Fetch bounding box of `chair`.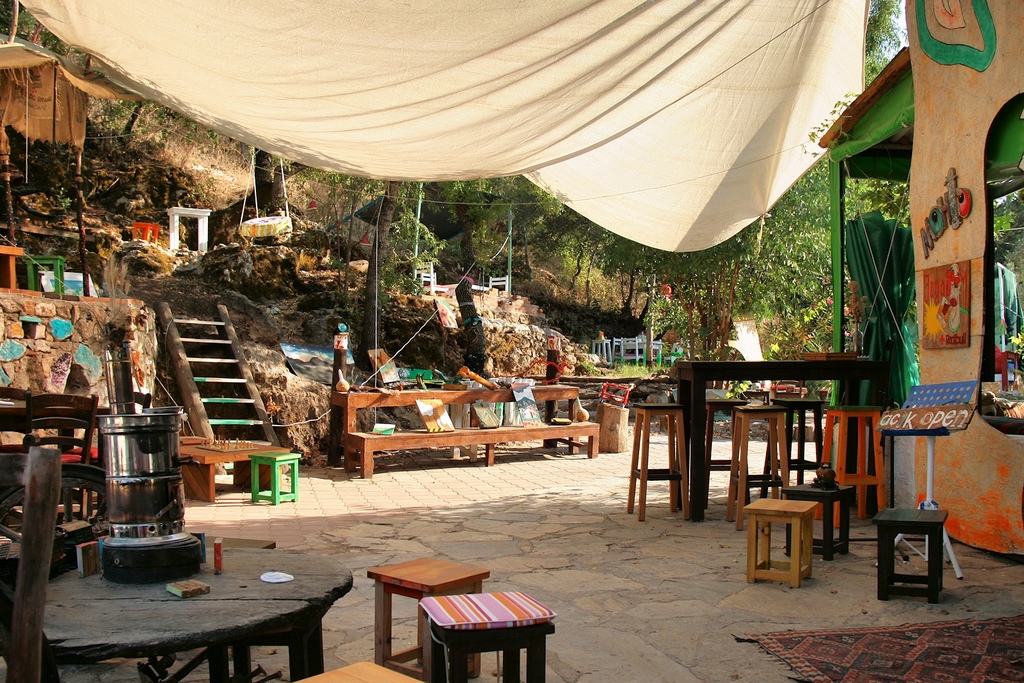
Bbox: BBox(0, 387, 36, 526).
